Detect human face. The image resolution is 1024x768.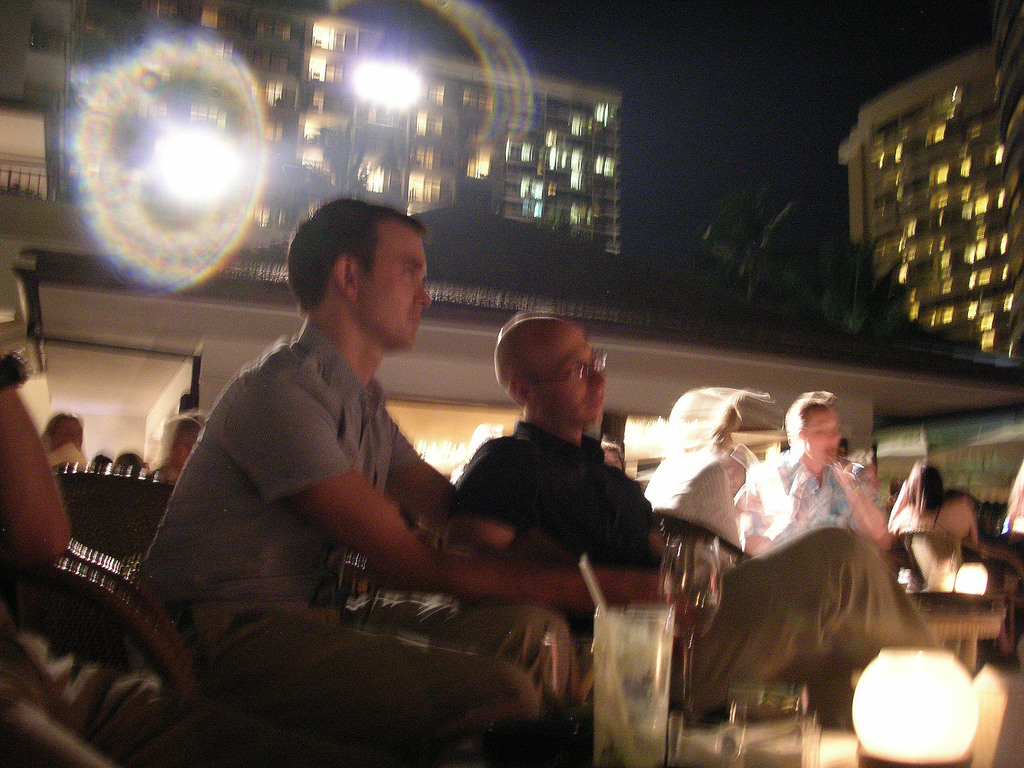
525 330 610 424.
